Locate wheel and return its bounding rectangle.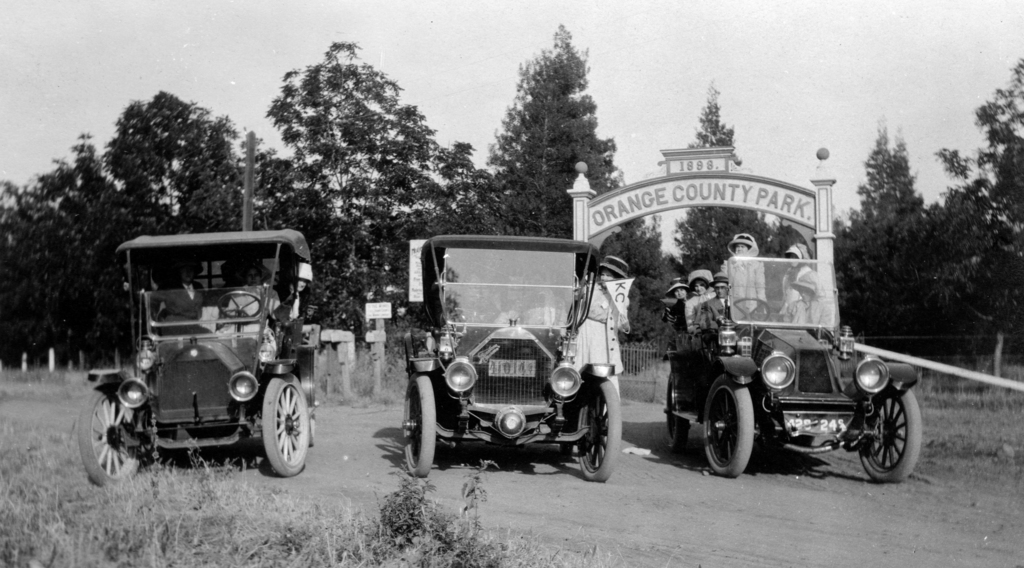
select_region(859, 379, 918, 480).
